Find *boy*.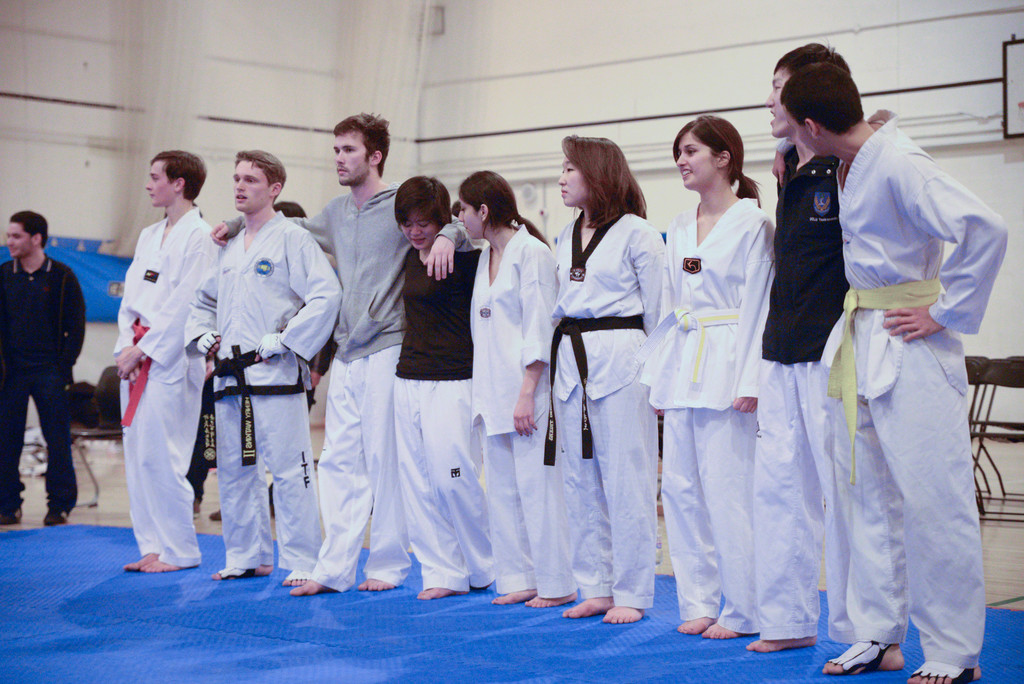
BBox(184, 145, 351, 587).
